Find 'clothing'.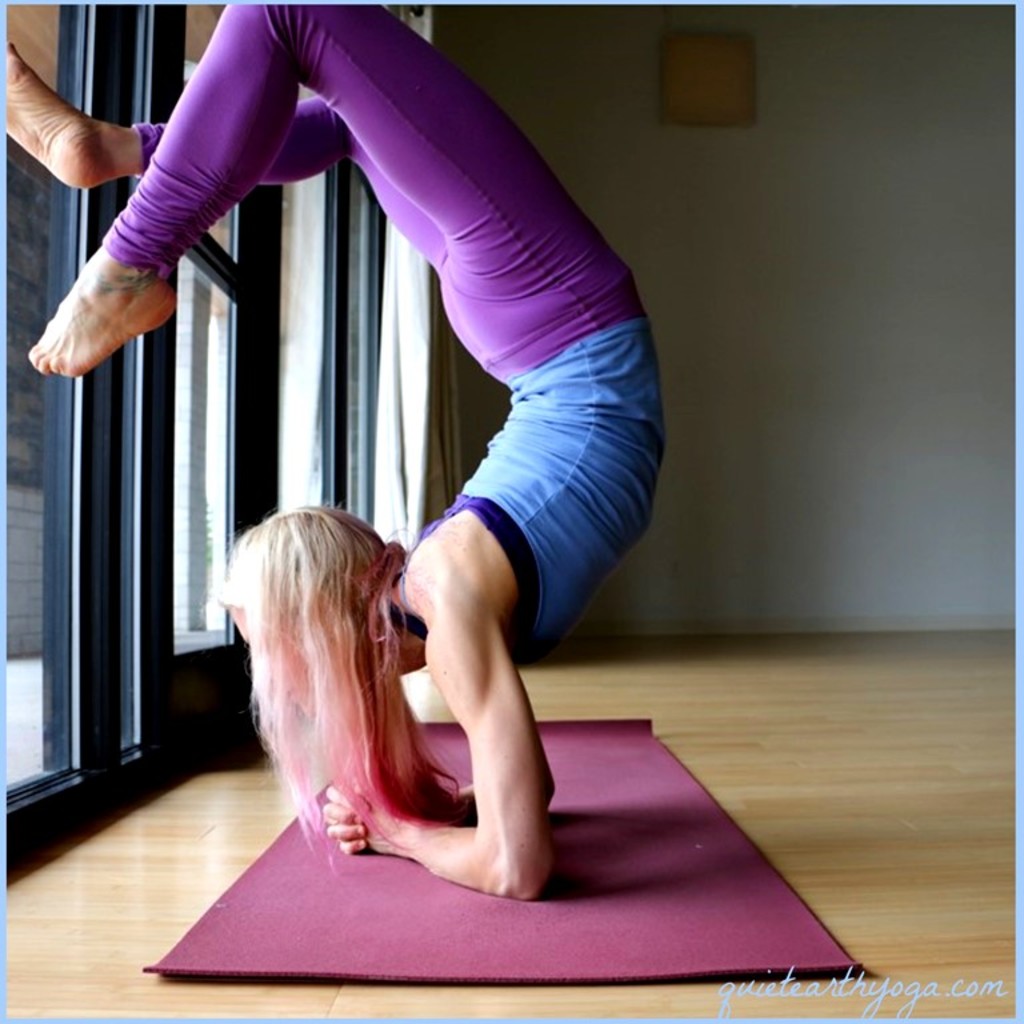
101 0 669 648.
